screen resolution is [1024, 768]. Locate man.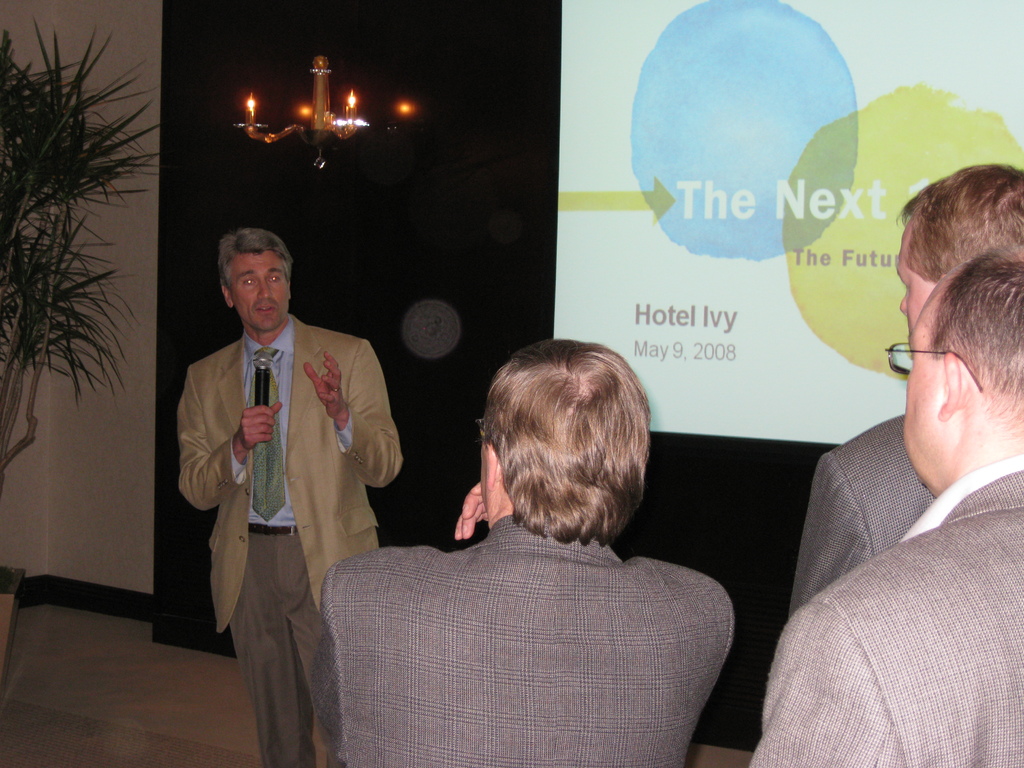
x1=790 y1=164 x2=1023 y2=616.
